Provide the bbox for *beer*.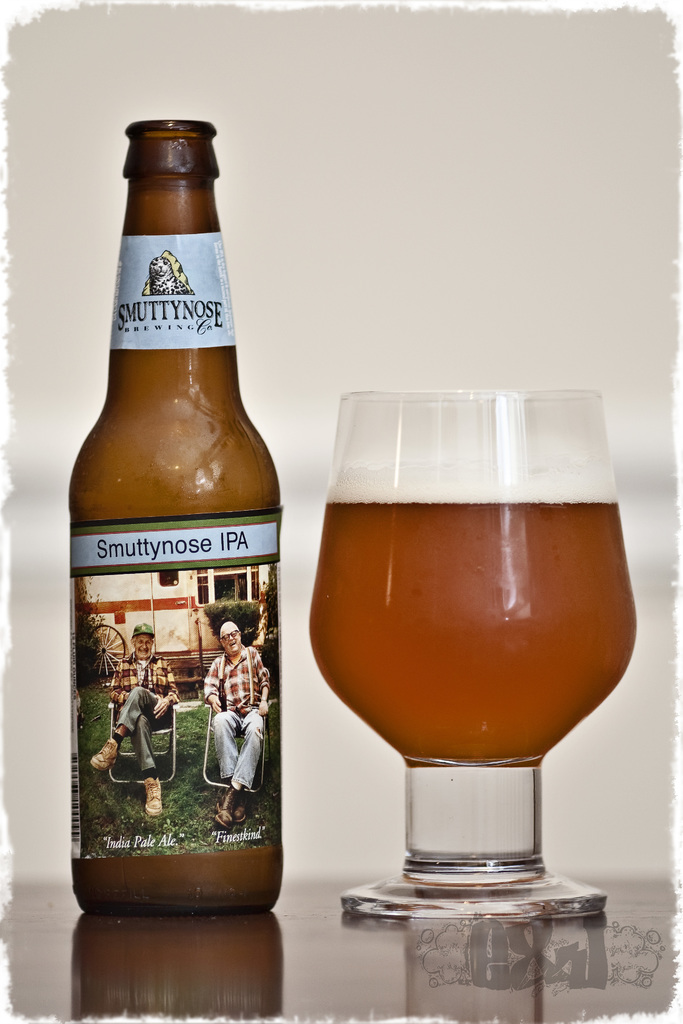
rect(295, 377, 650, 953).
